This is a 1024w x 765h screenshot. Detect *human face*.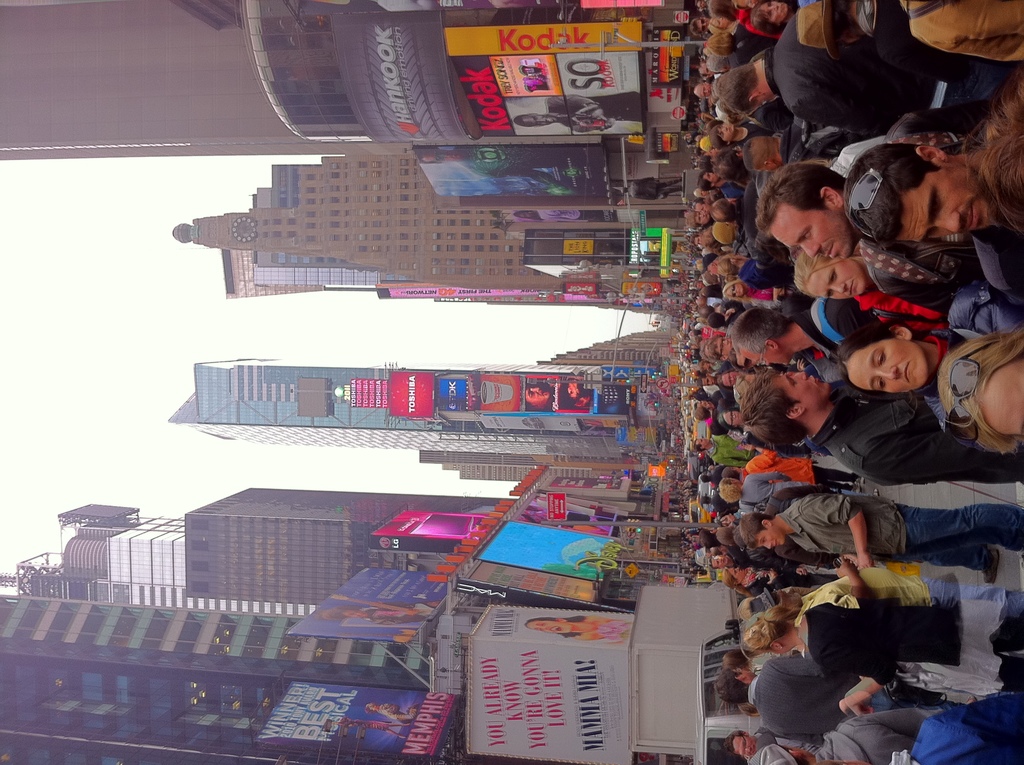
<region>520, 113, 552, 125</region>.
